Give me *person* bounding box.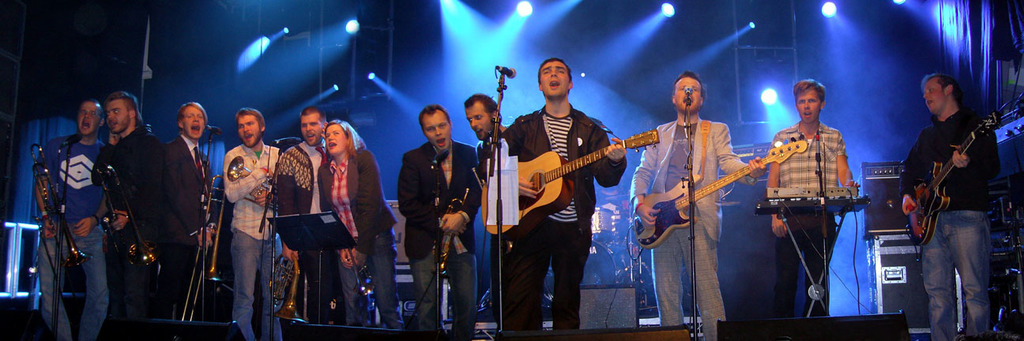
left=315, top=118, right=399, bottom=328.
